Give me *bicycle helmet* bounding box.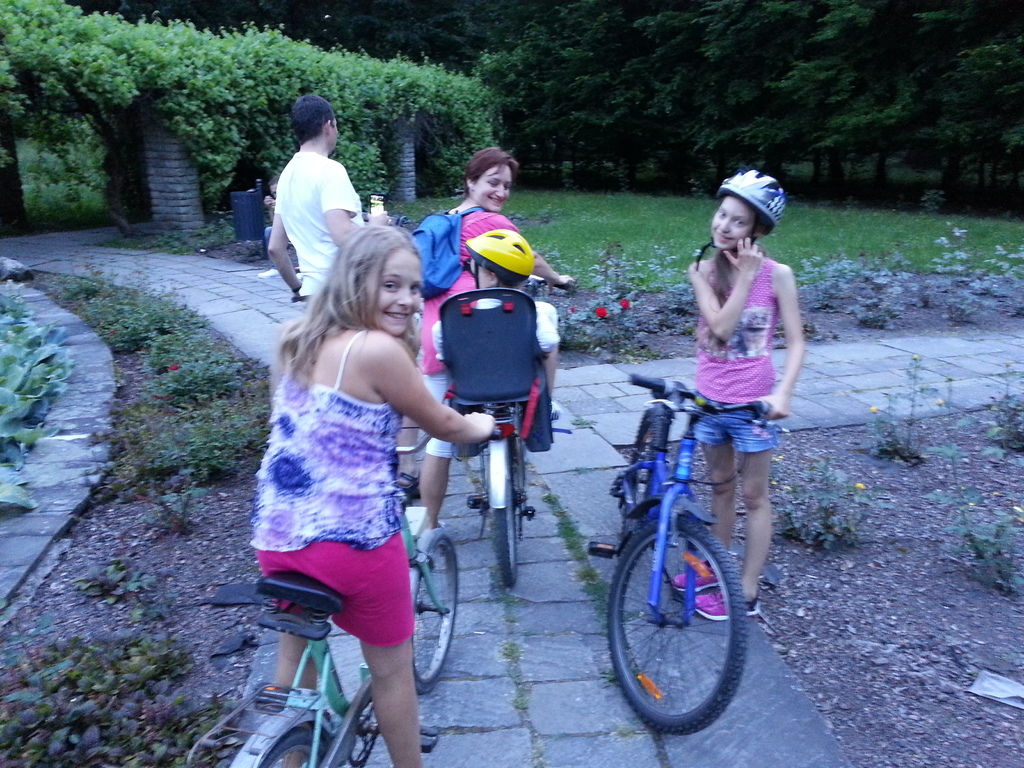
BBox(720, 167, 785, 227).
